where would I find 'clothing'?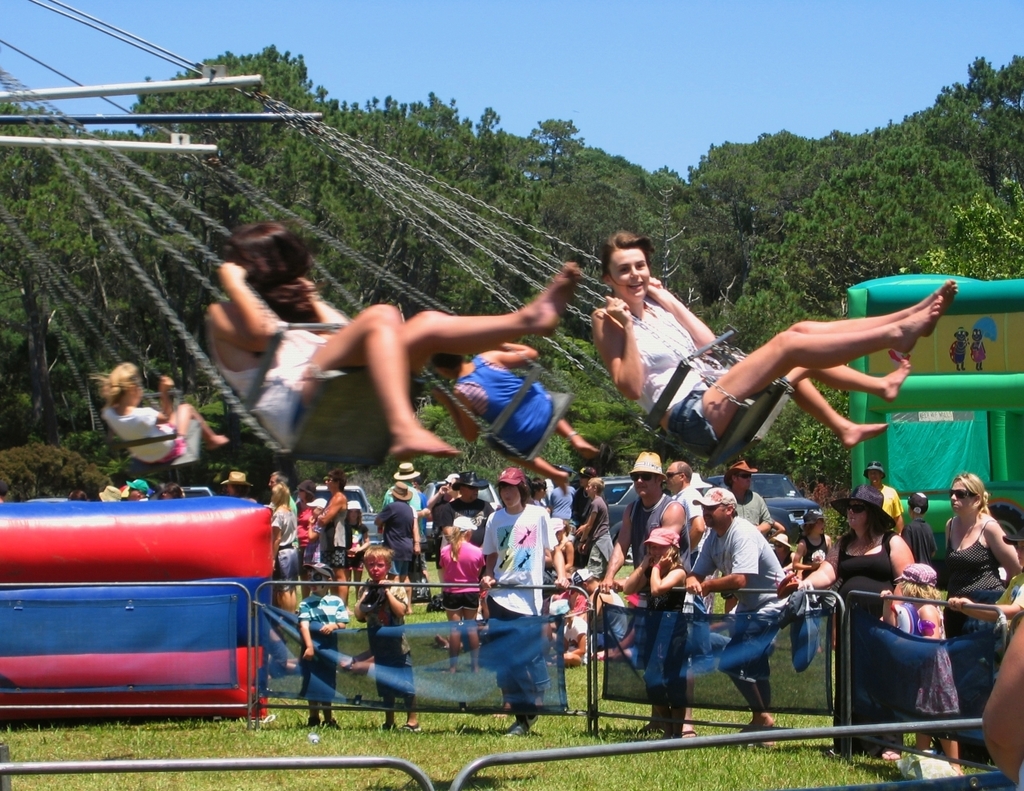
At crop(328, 501, 348, 558).
